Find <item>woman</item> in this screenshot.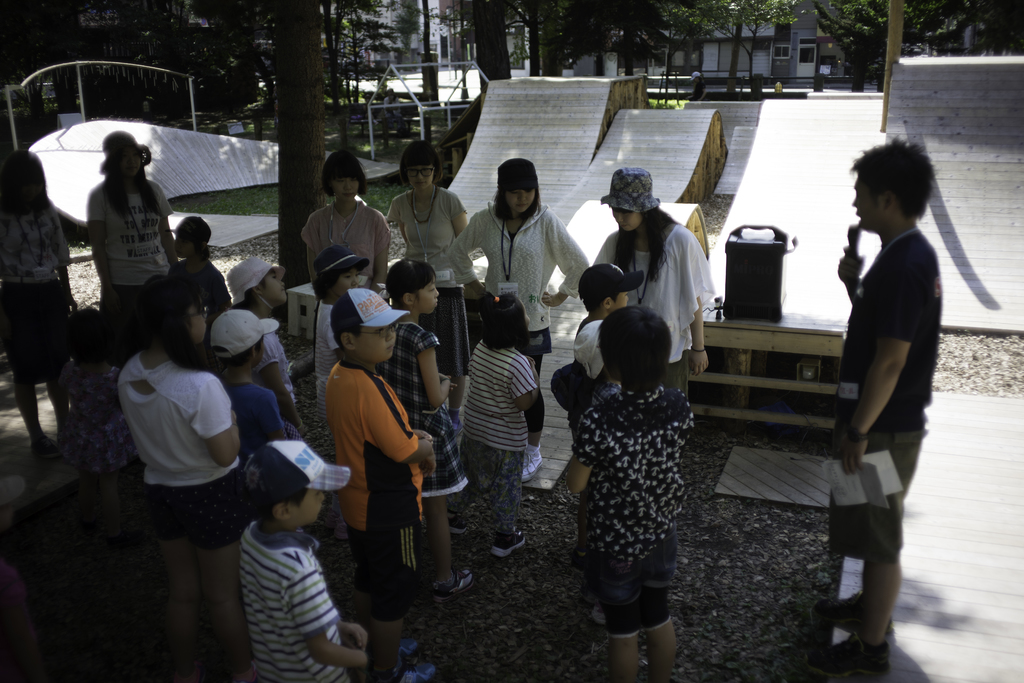
The bounding box for <item>woman</item> is [298, 150, 408, 428].
